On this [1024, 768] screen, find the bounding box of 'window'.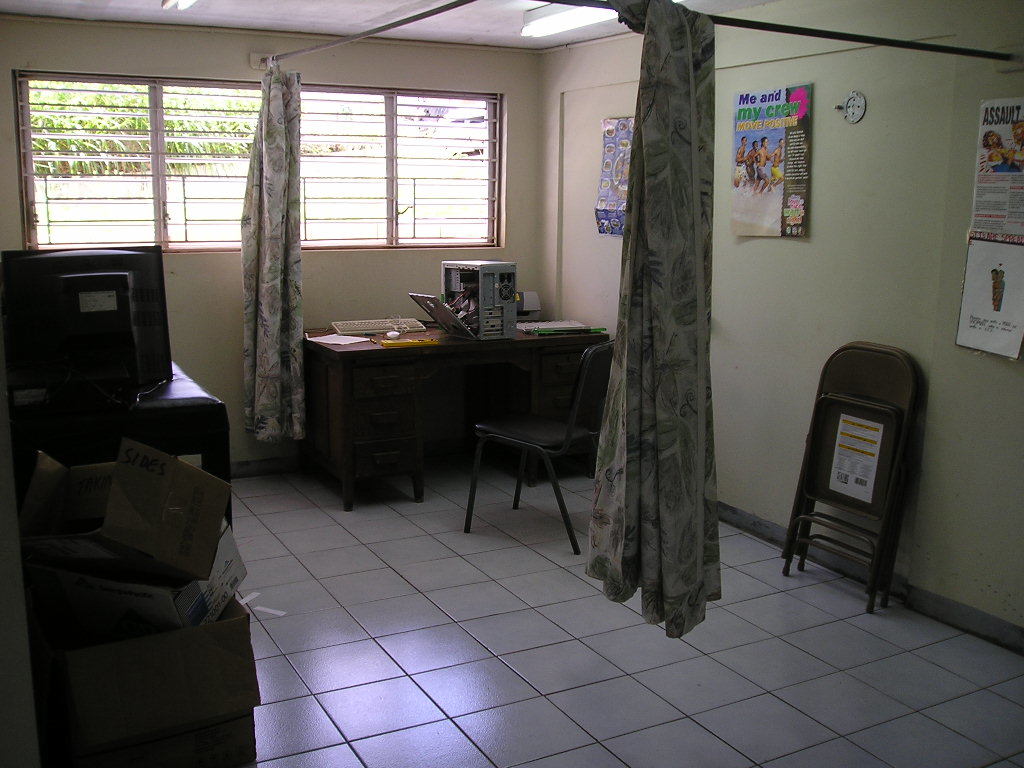
Bounding box: detection(22, 77, 261, 252).
